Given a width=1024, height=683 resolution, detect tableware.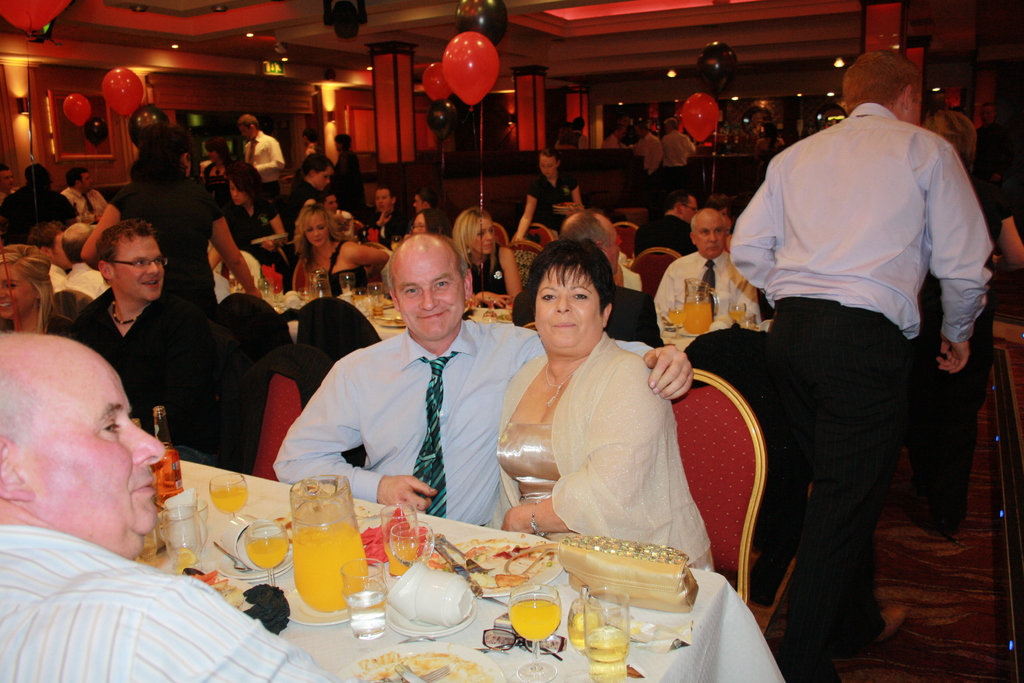
x1=339 y1=639 x2=508 y2=682.
